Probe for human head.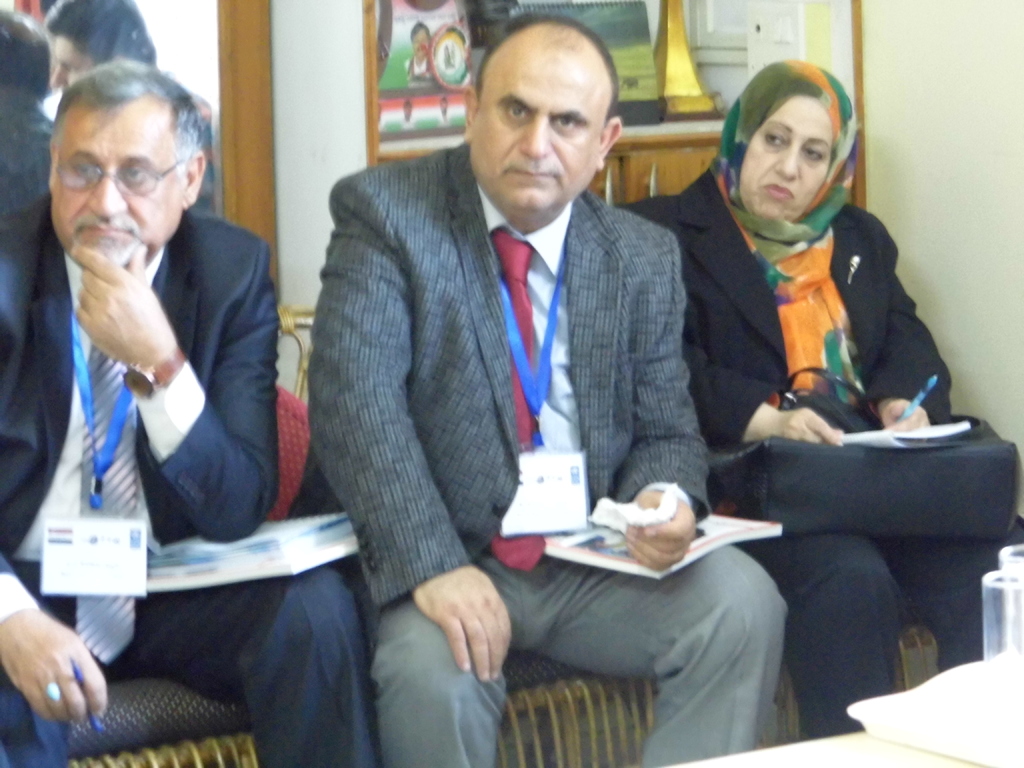
Probe result: left=728, top=60, right=861, bottom=223.
